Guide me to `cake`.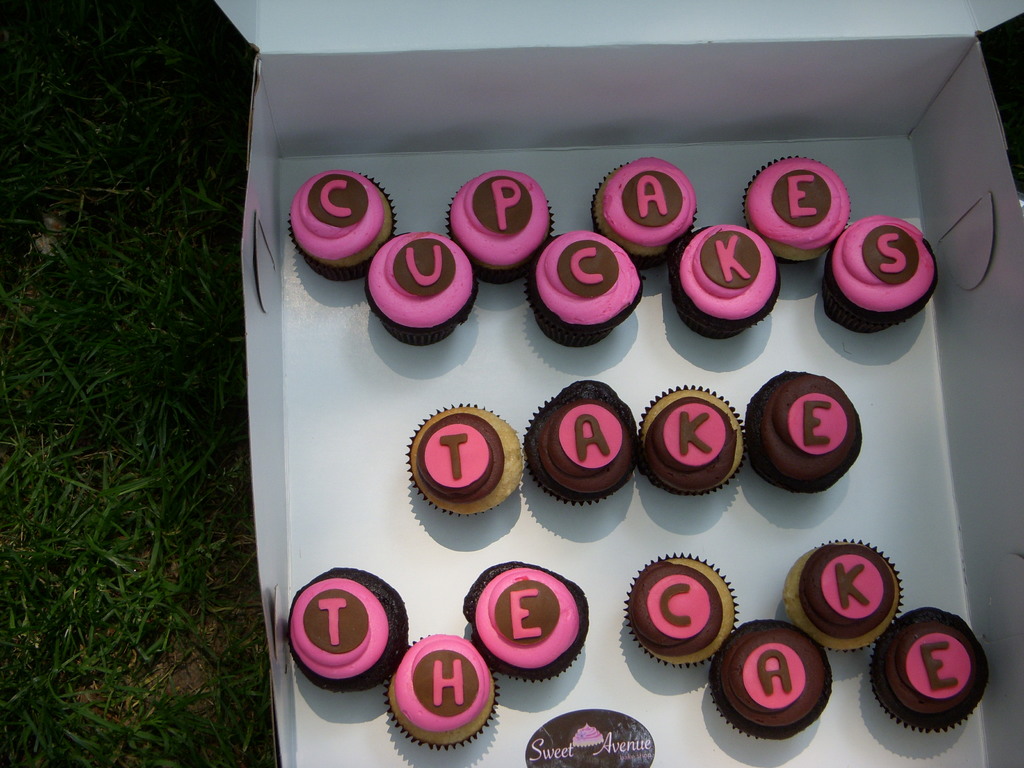
Guidance: {"x1": 451, "y1": 172, "x2": 551, "y2": 278}.
